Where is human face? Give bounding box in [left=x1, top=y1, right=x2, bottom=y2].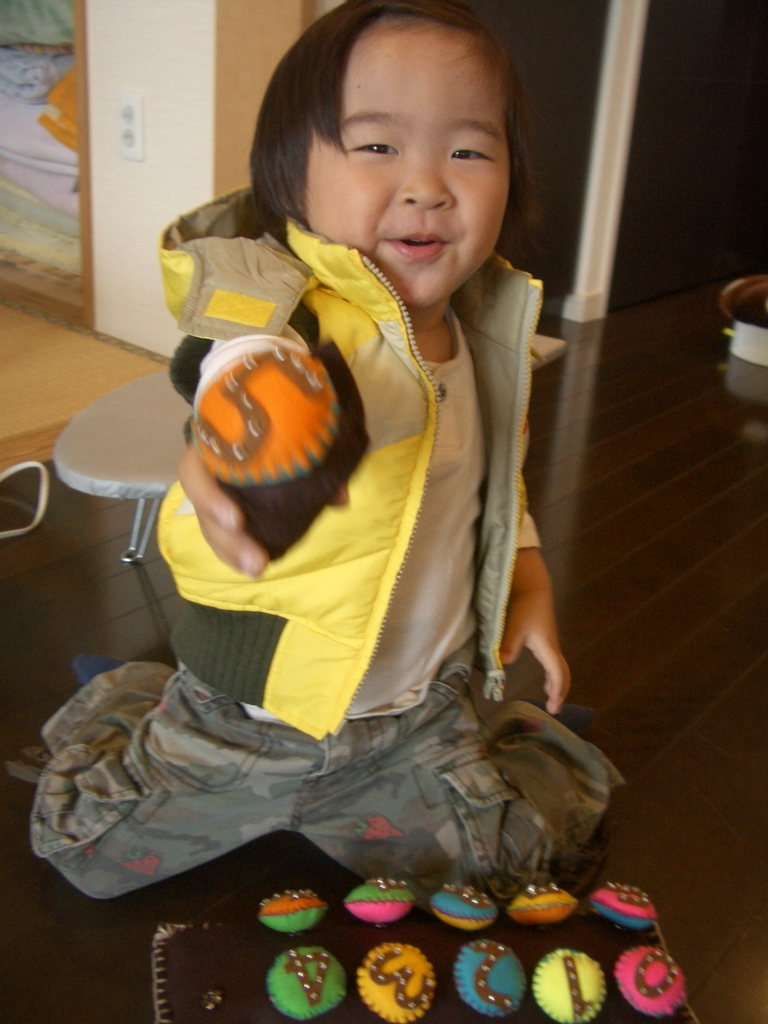
[left=310, top=8, right=510, bottom=312].
